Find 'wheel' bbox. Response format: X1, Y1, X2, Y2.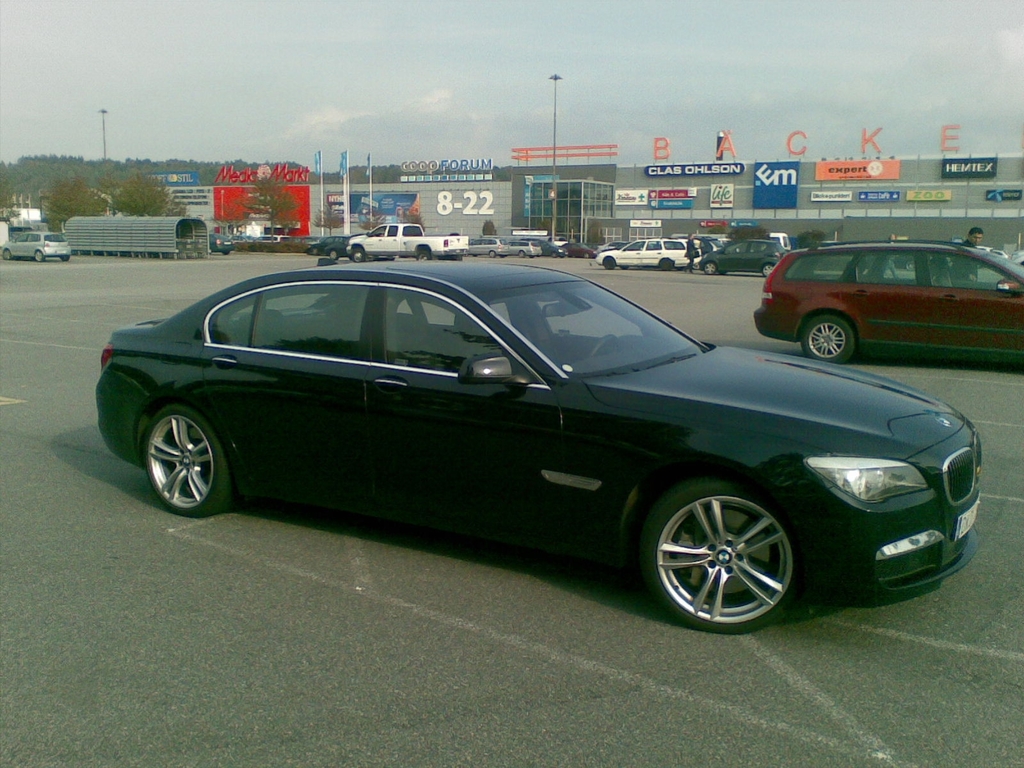
36, 252, 44, 260.
